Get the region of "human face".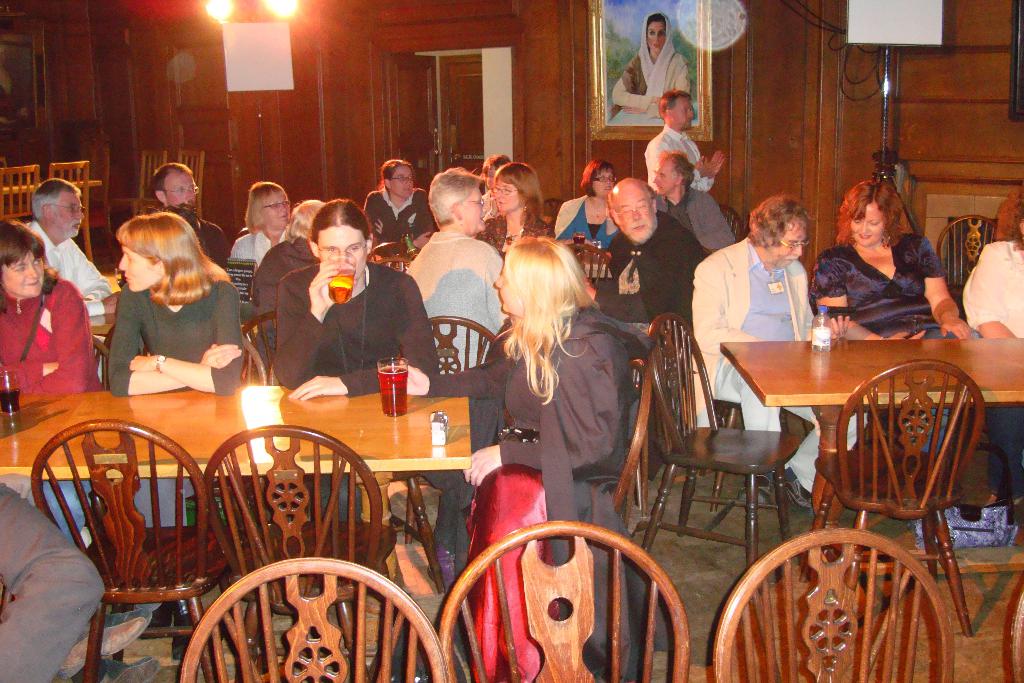
pyautogui.locateOnScreen(850, 204, 881, 247).
